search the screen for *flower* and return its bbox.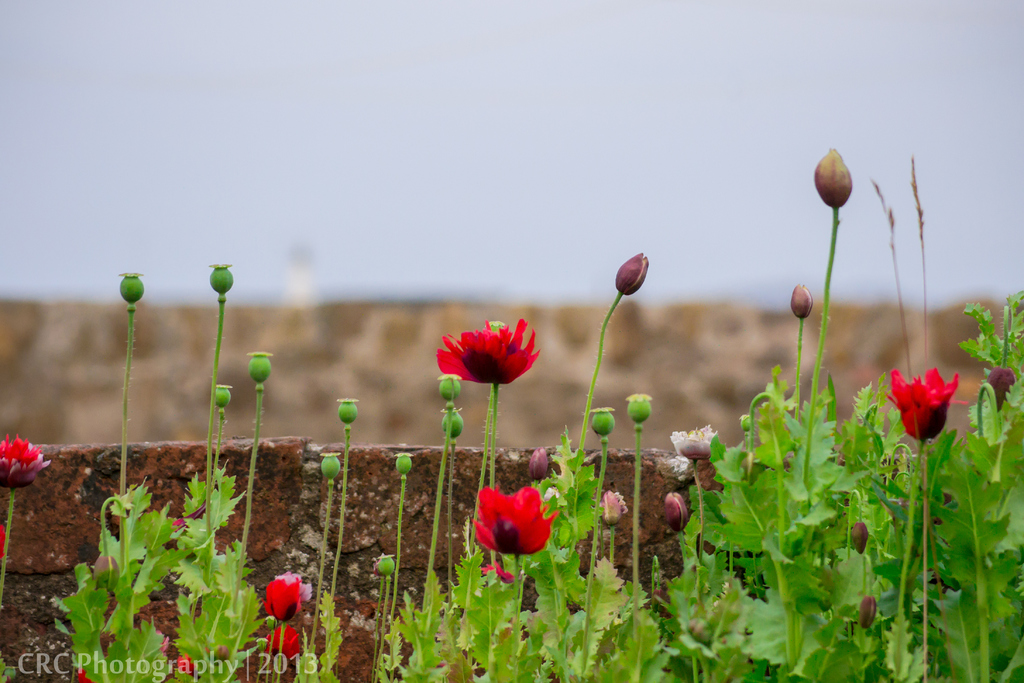
Found: <bbox>857, 594, 881, 628</bbox>.
